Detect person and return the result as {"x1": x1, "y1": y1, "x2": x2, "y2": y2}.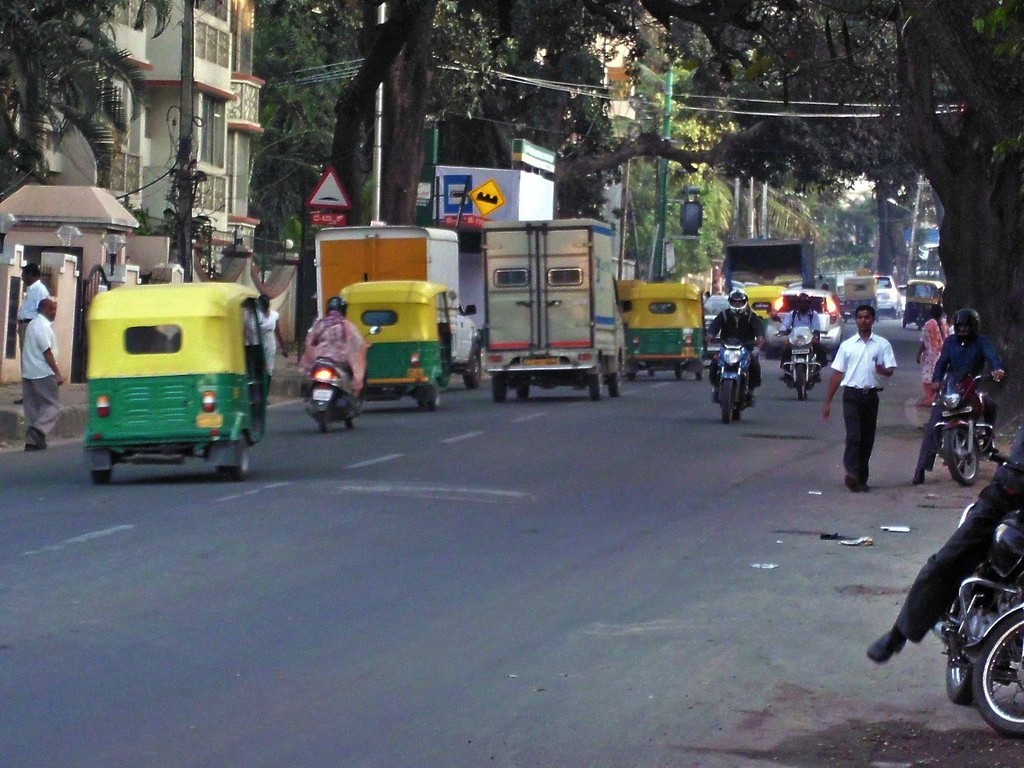
{"x1": 12, "y1": 259, "x2": 51, "y2": 357}.
